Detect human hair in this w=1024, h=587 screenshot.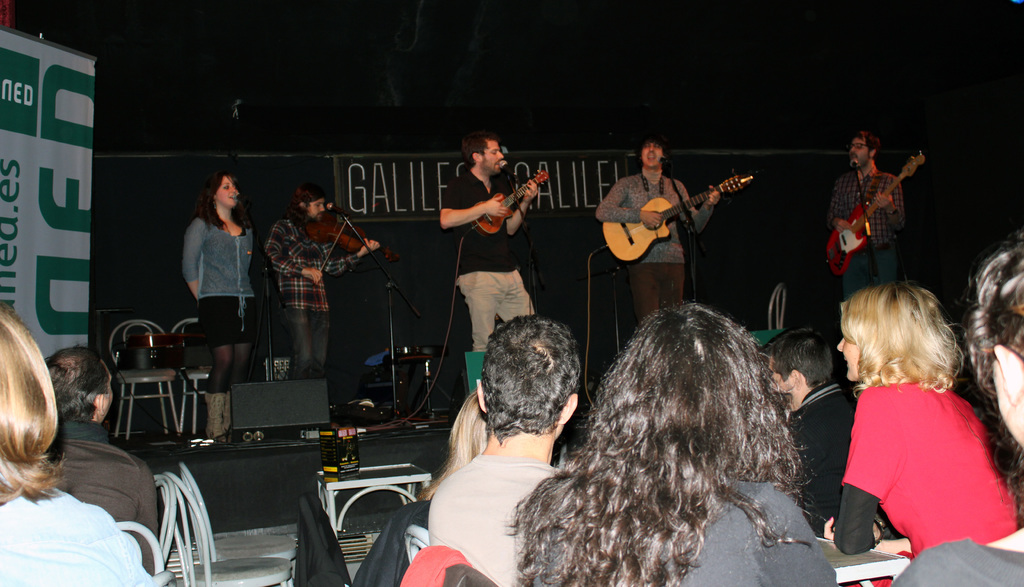
Detection: 483, 318, 581, 443.
